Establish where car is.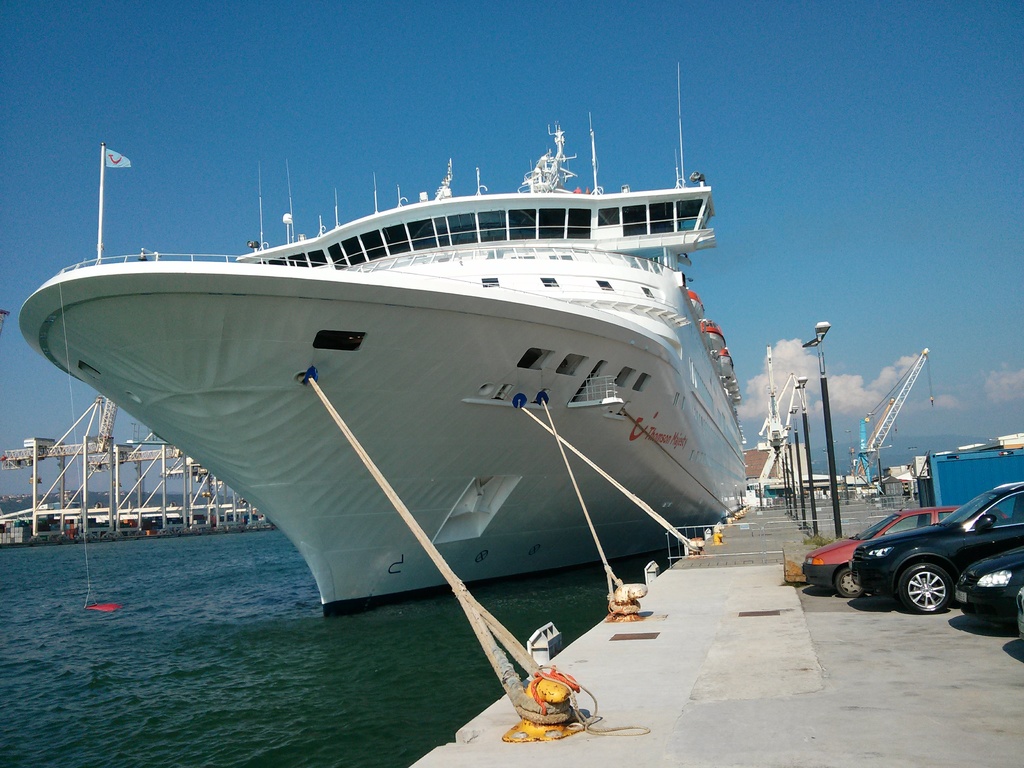
Established at (left=954, top=536, right=1023, bottom=616).
